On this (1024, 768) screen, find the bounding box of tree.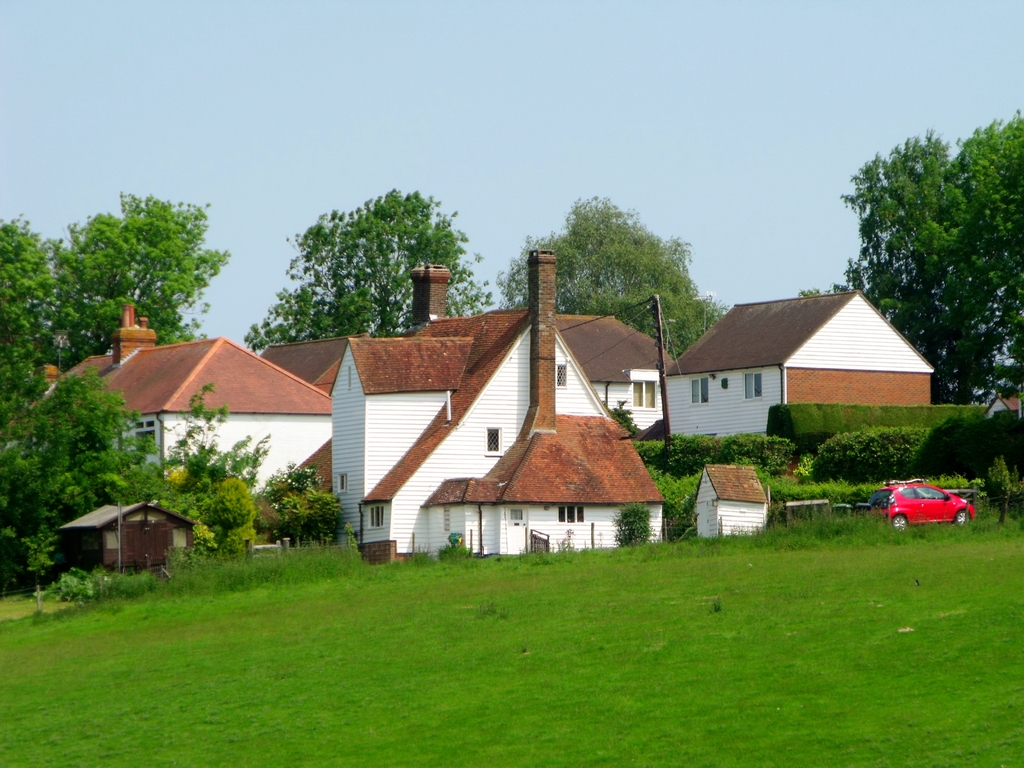
Bounding box: left=502, top=195, right=728, bottom=360.
